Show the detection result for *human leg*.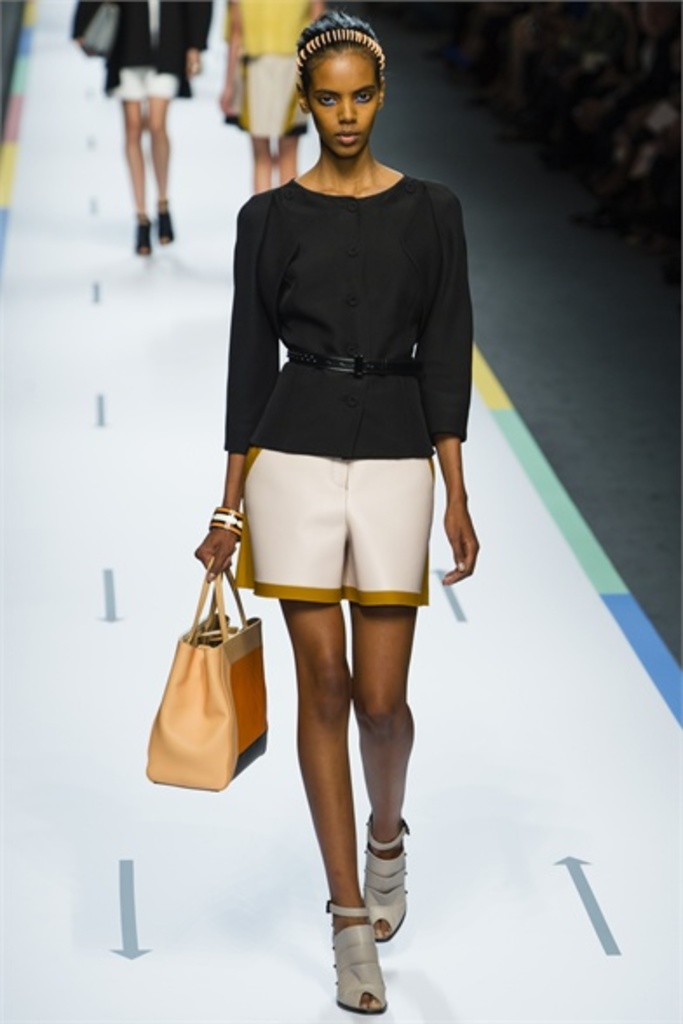
select_region(342, 437, 425, 949).
